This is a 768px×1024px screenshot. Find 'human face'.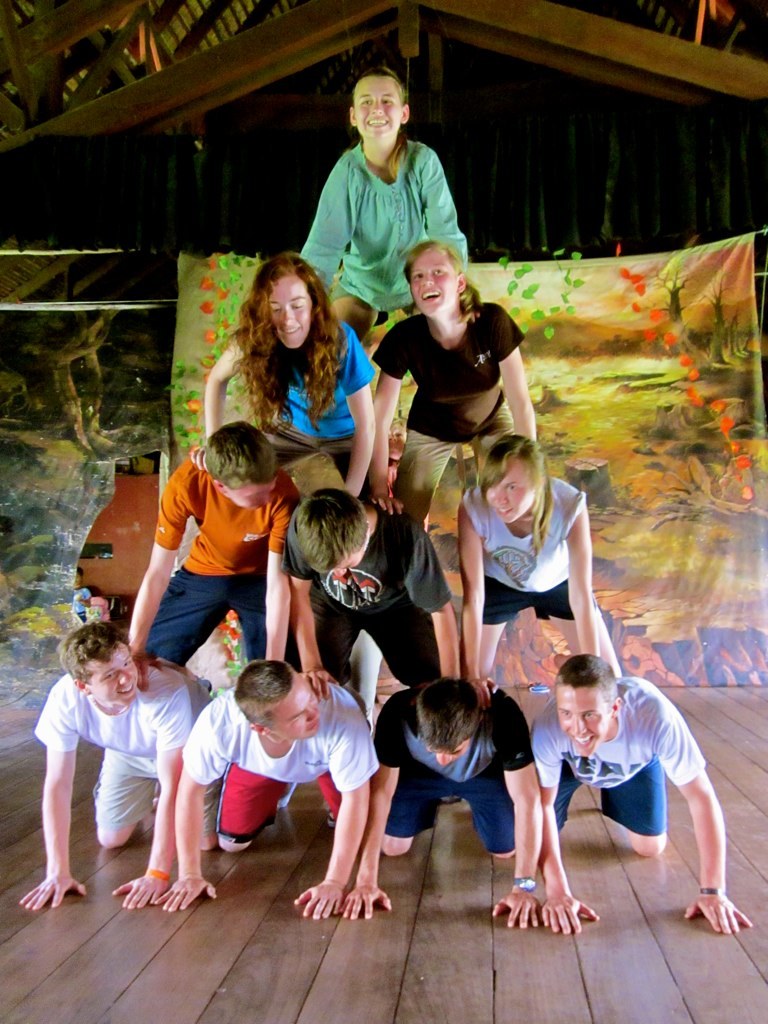
Bounding box: [left=411, top=248, right=460, bottom=310].
